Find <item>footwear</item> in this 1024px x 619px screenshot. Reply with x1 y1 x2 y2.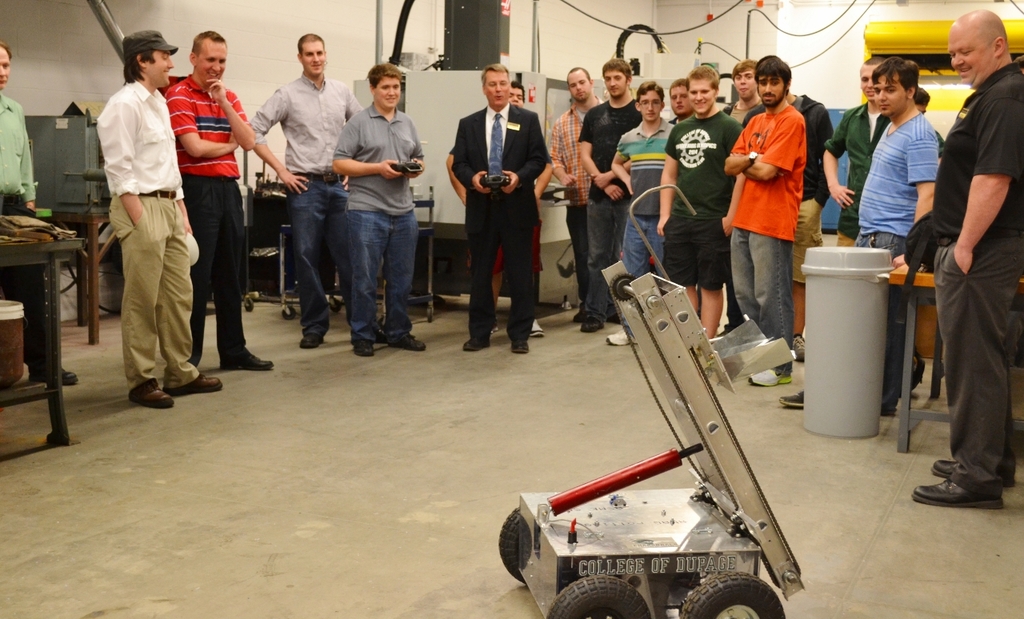
570 312 588 321.
